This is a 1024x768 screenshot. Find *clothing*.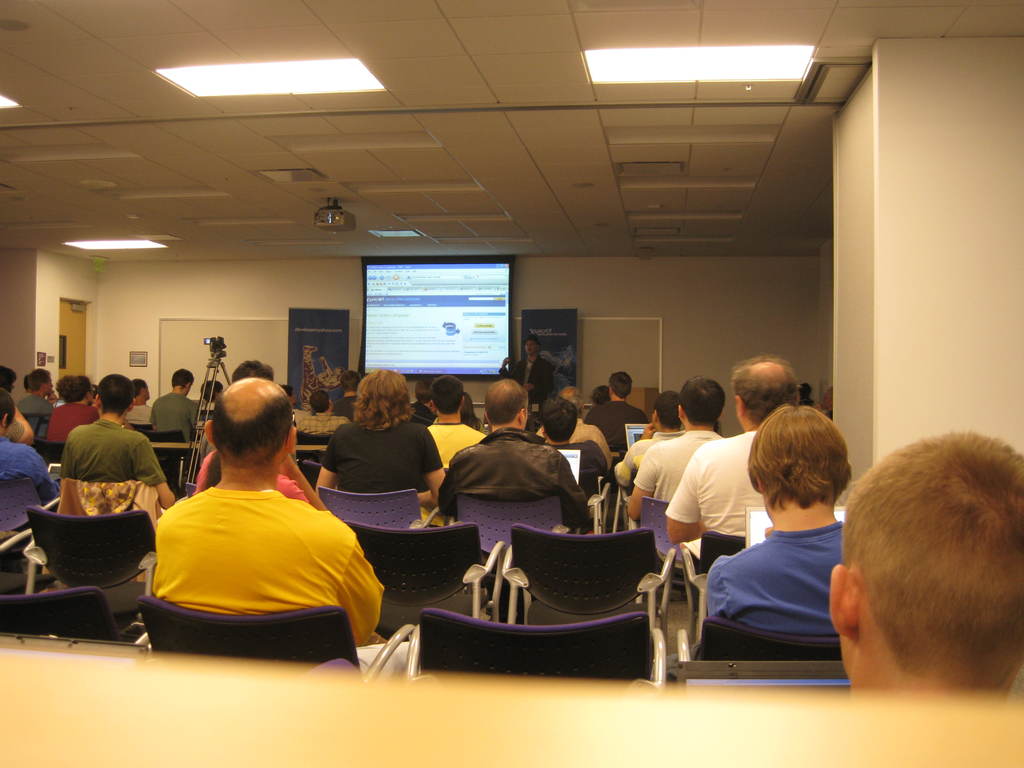
Bounding box: detection(671, 429, 760, 538).
